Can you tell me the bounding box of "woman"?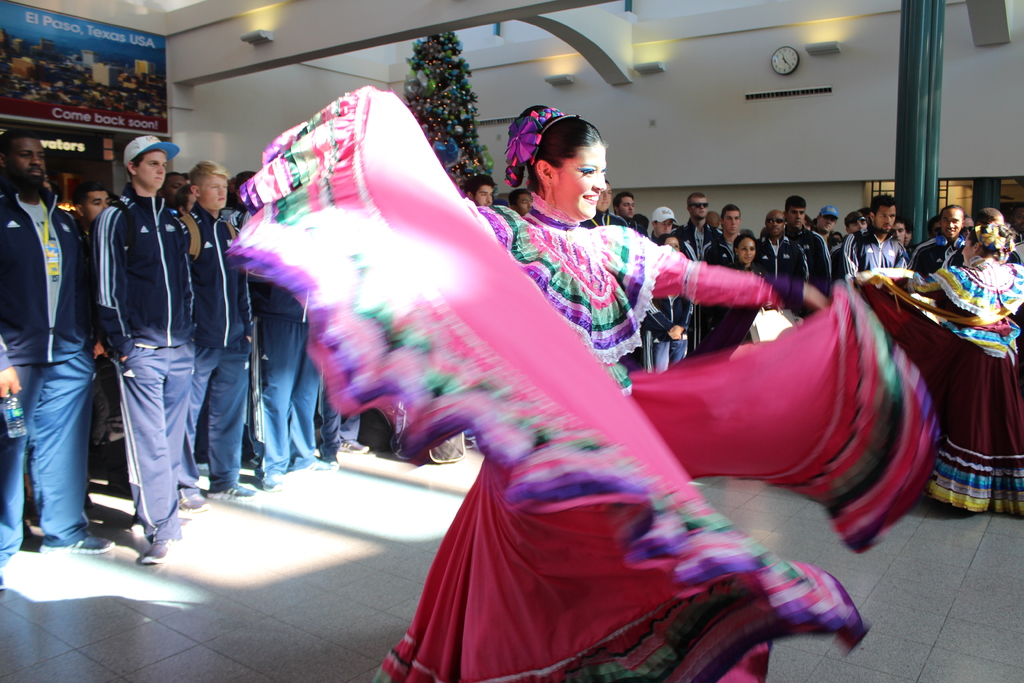
l=266, t=69, r=855, b=653.
